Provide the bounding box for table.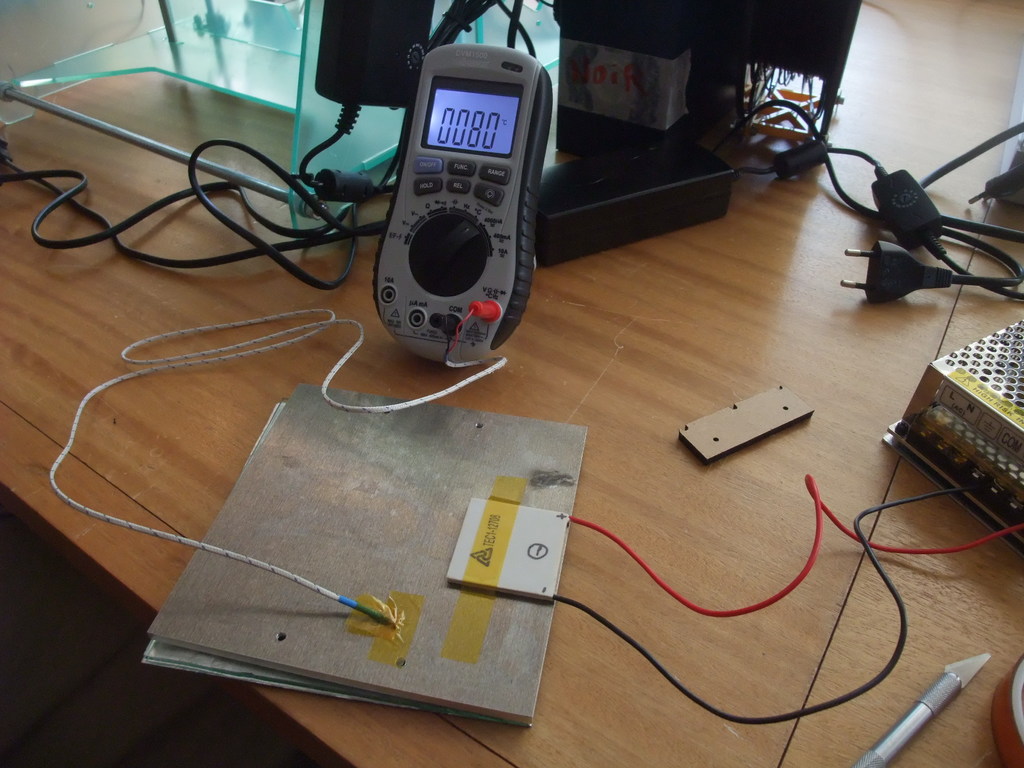
42:0:1023:767.
